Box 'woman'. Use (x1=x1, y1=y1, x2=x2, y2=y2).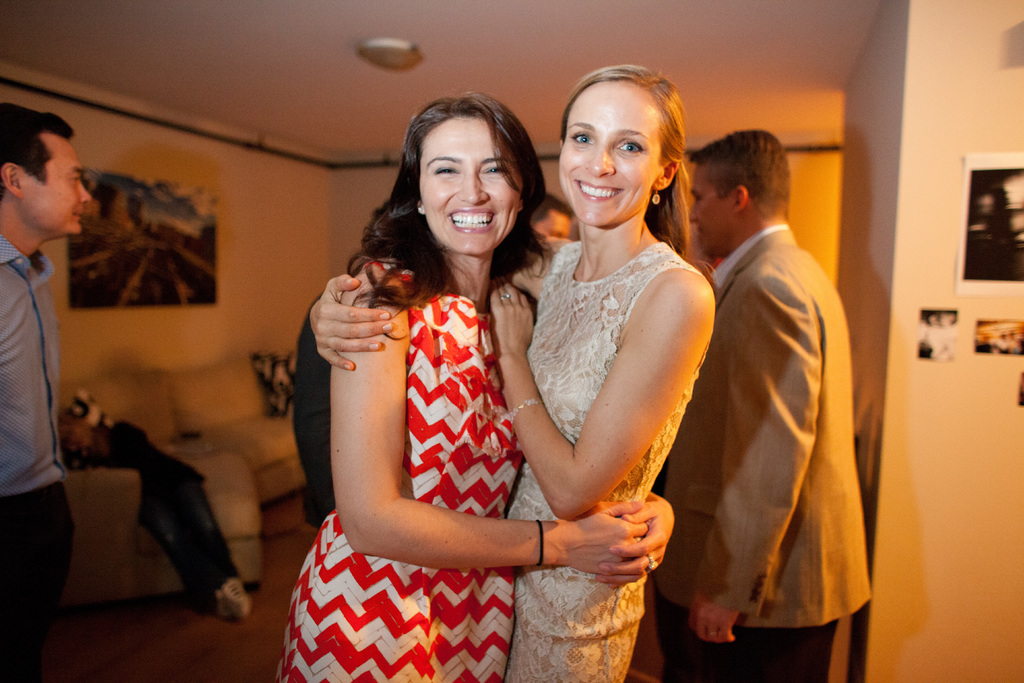
(x1=307, y1=63, x2=717, y2=682).
